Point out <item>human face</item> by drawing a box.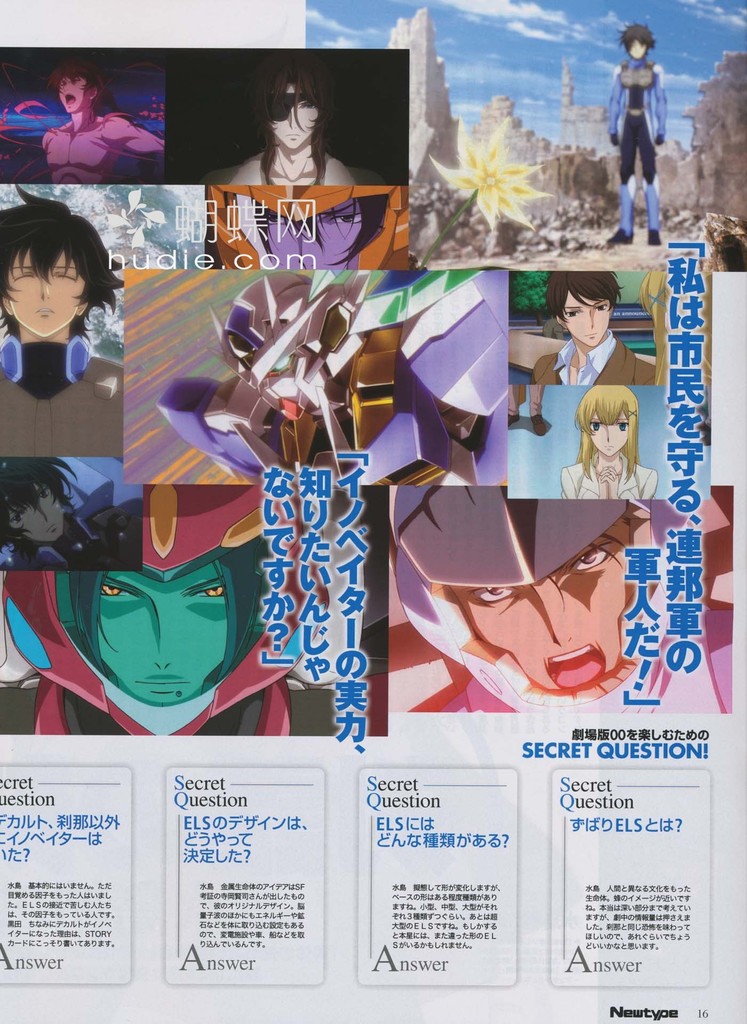
<bbox>628, 39, 646, 60</bbox>.
